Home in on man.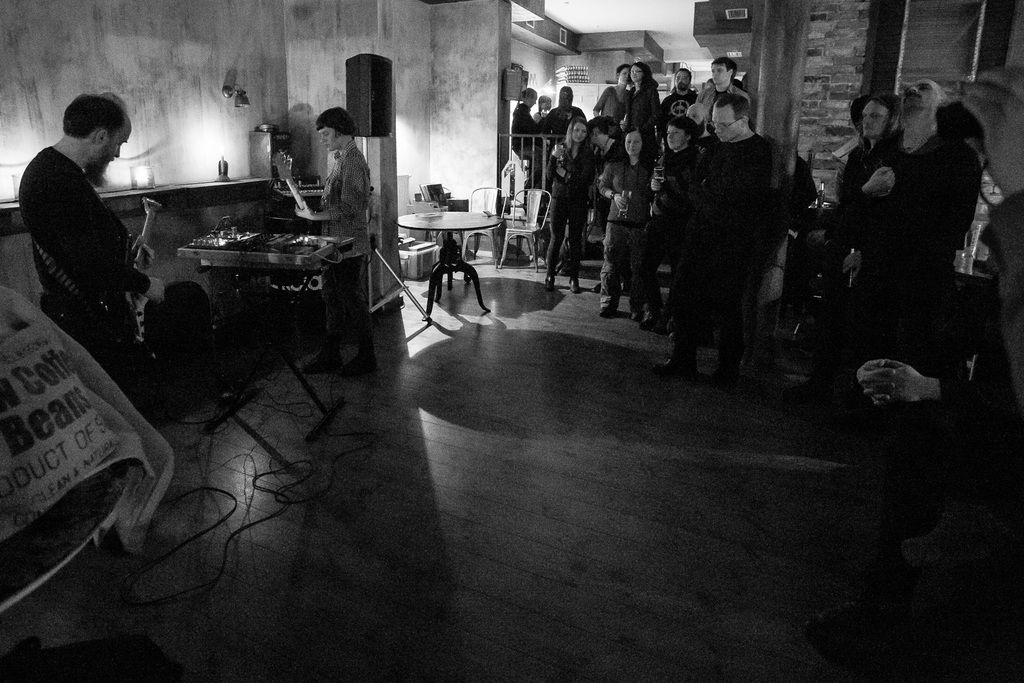
Homed in at [left=840, top=72, right=985, bottom=364].
